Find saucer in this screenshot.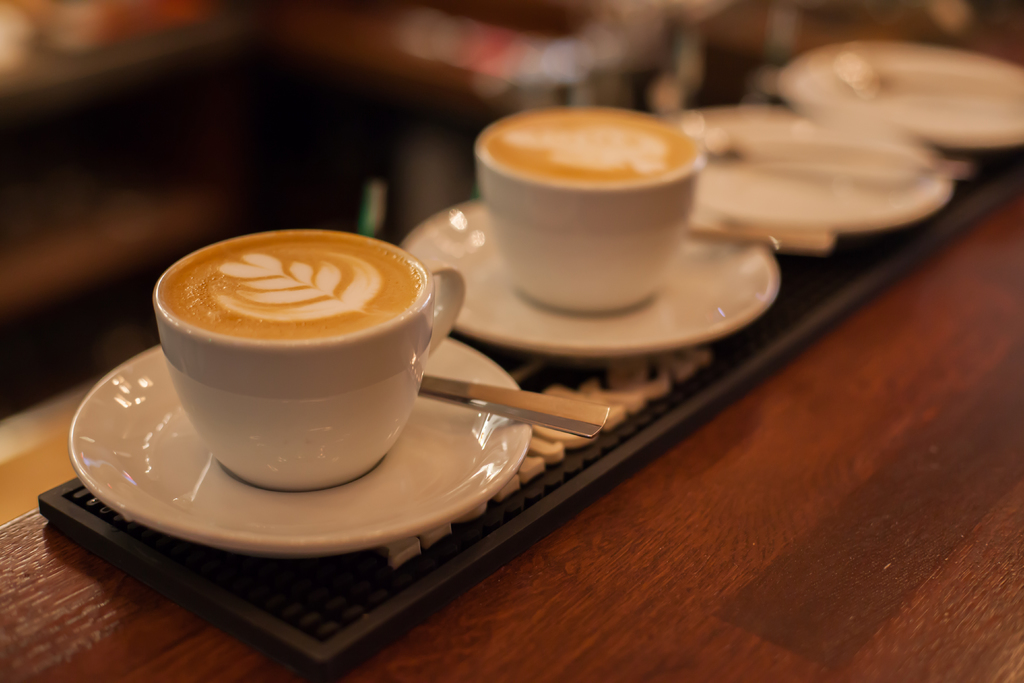
The bounding box for saucer is x1=770, y1=42, x2=1023, y2=151.
